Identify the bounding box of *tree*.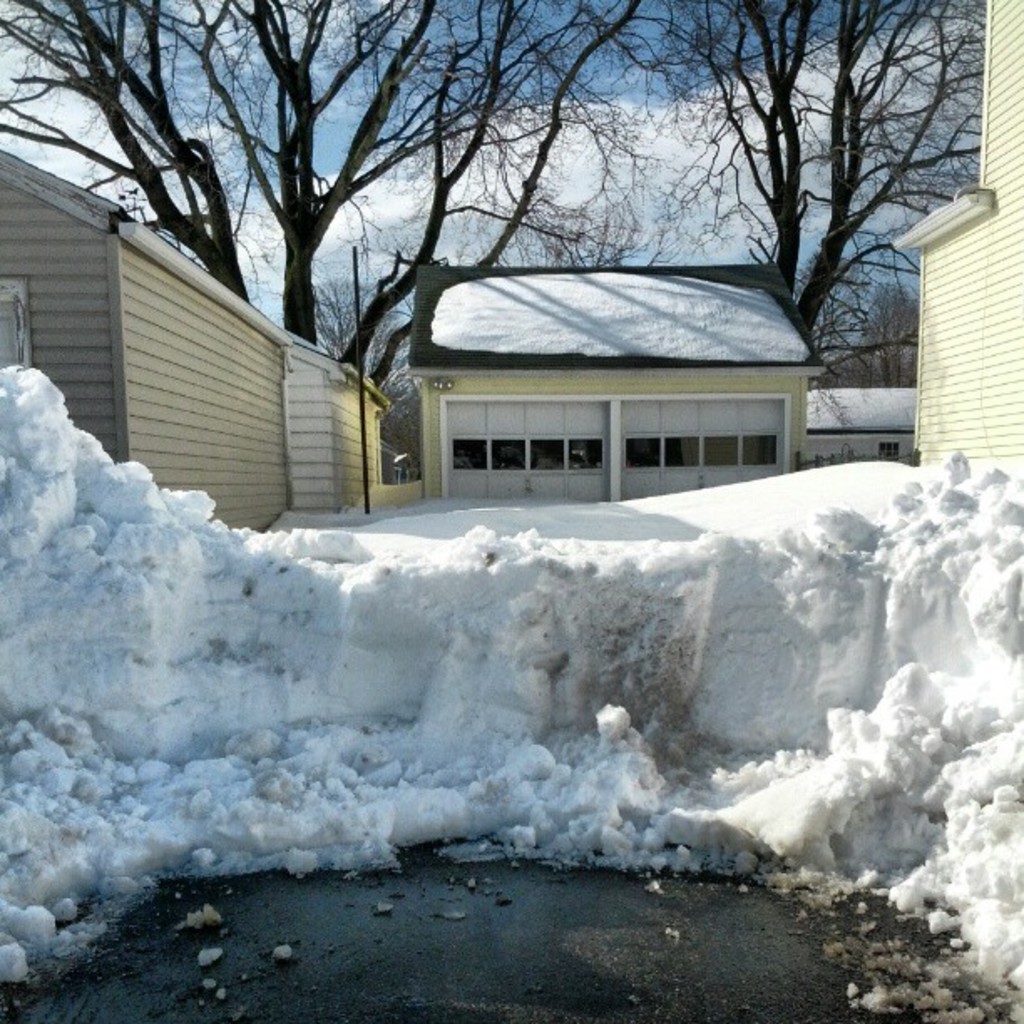
[left=0, top=0, right=673, bottom=388].
